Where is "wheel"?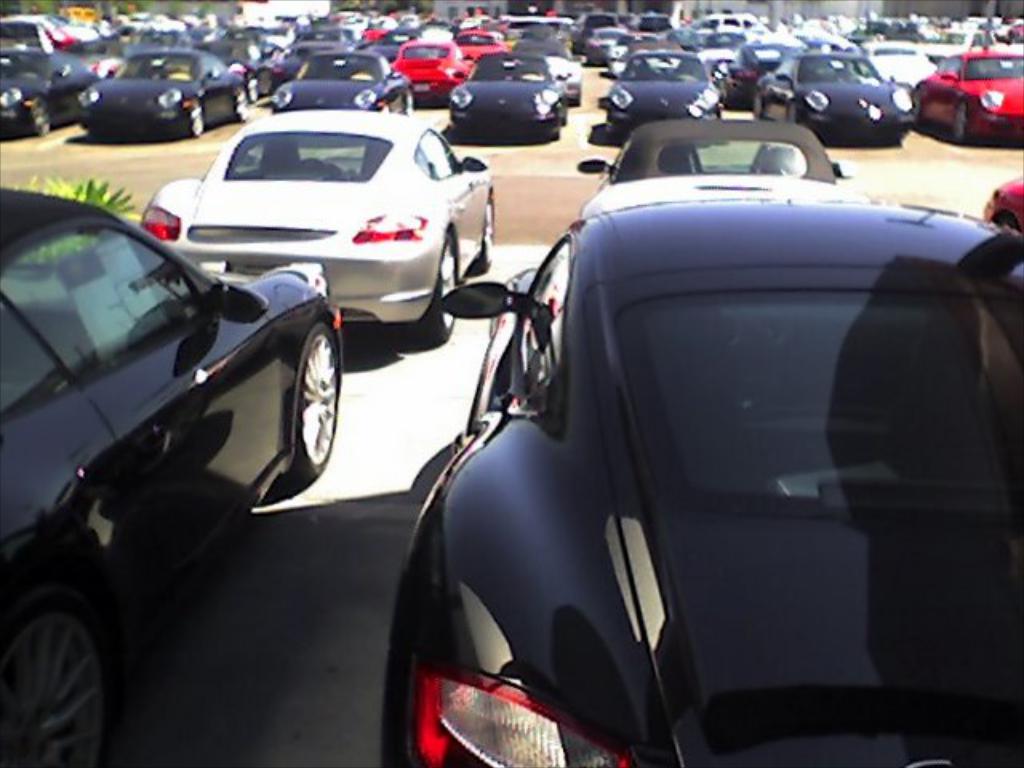
crop(189, 102, 206, 134).
